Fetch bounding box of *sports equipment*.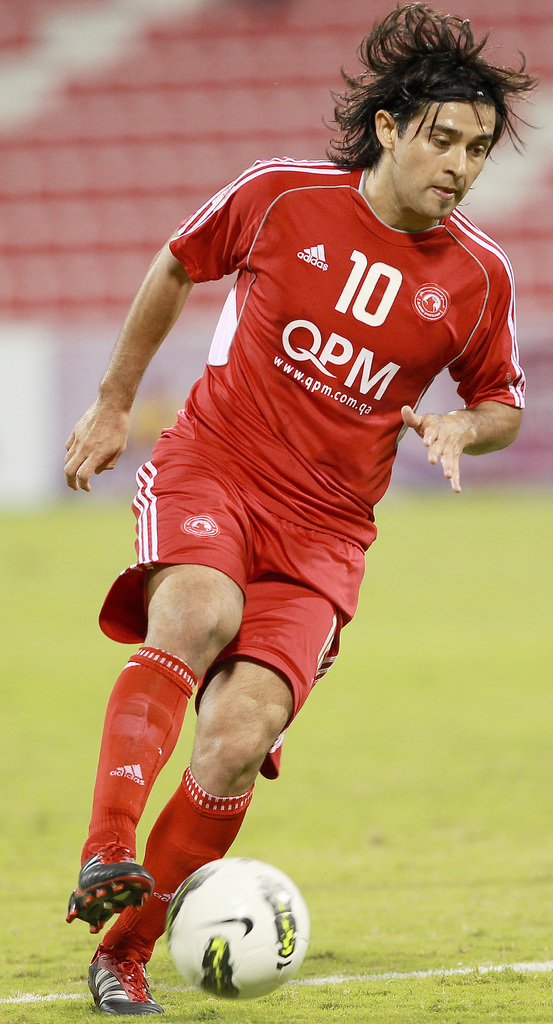
Bbox: [left=168, top=851, right=312, bottom=1004].
